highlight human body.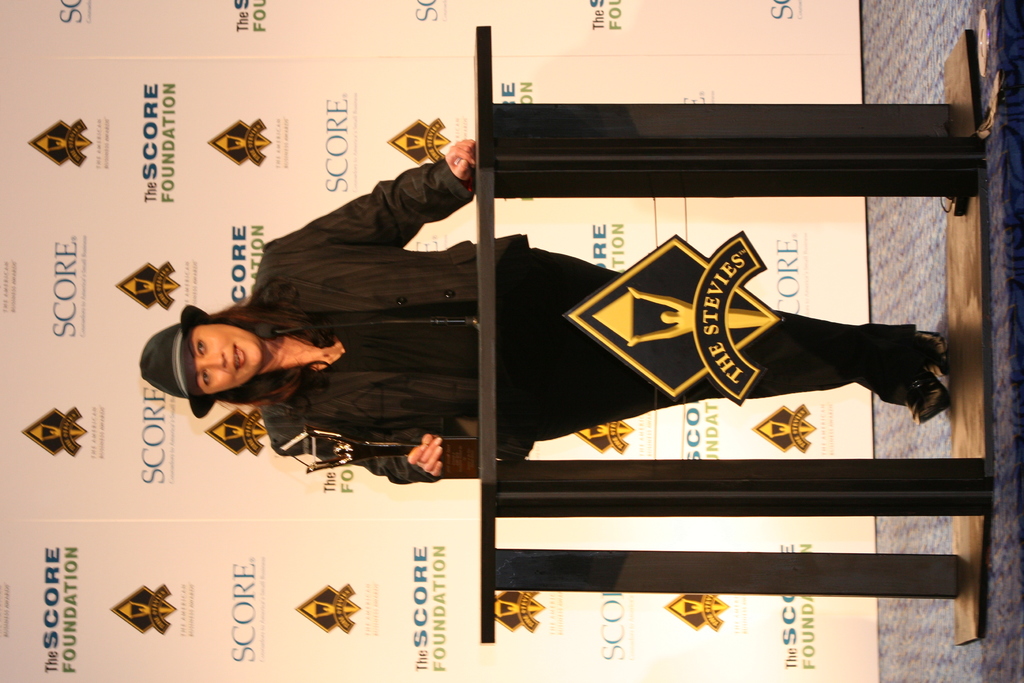
Highlighted region: [135, 135, 948, 486].
